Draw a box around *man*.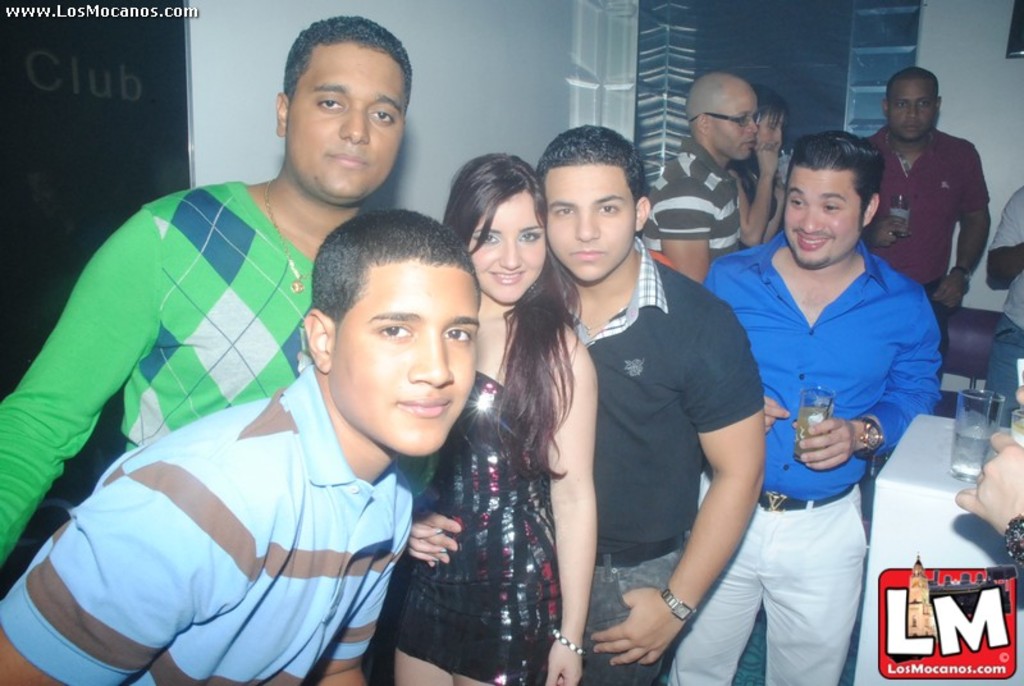
[left=639, top=74, right=780, bottom=294].
